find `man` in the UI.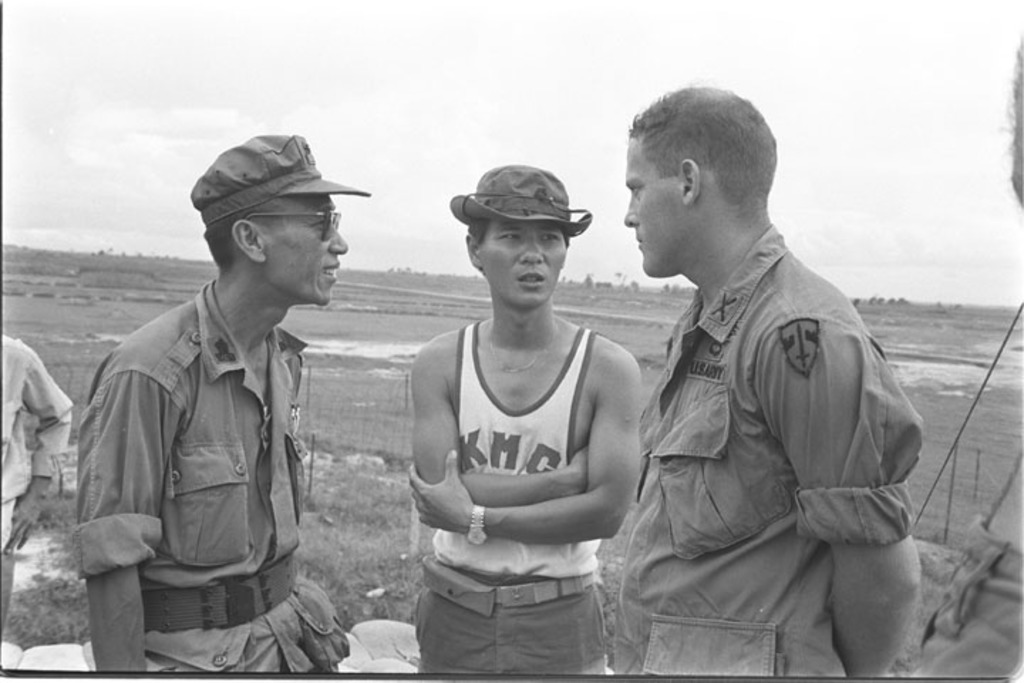
UI element at pyautogui.locateOnScreen(622, 84, 920, 682).
